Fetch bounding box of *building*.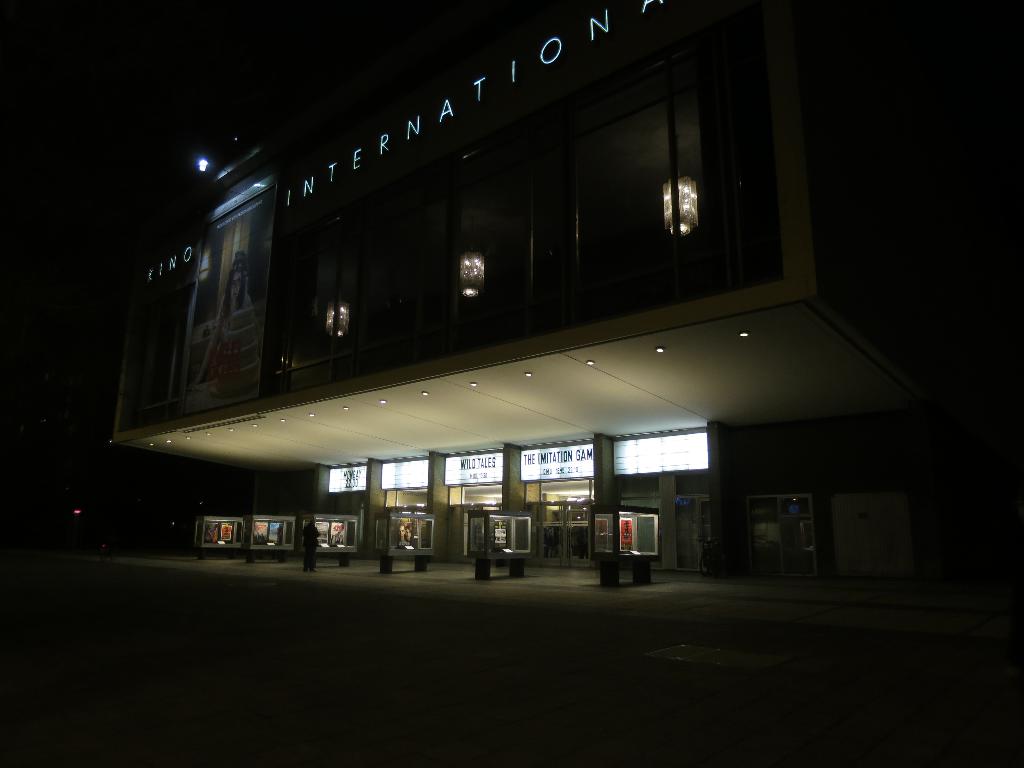
Bbox: <bbox>103, 0, 1004, 601</bbox>.
